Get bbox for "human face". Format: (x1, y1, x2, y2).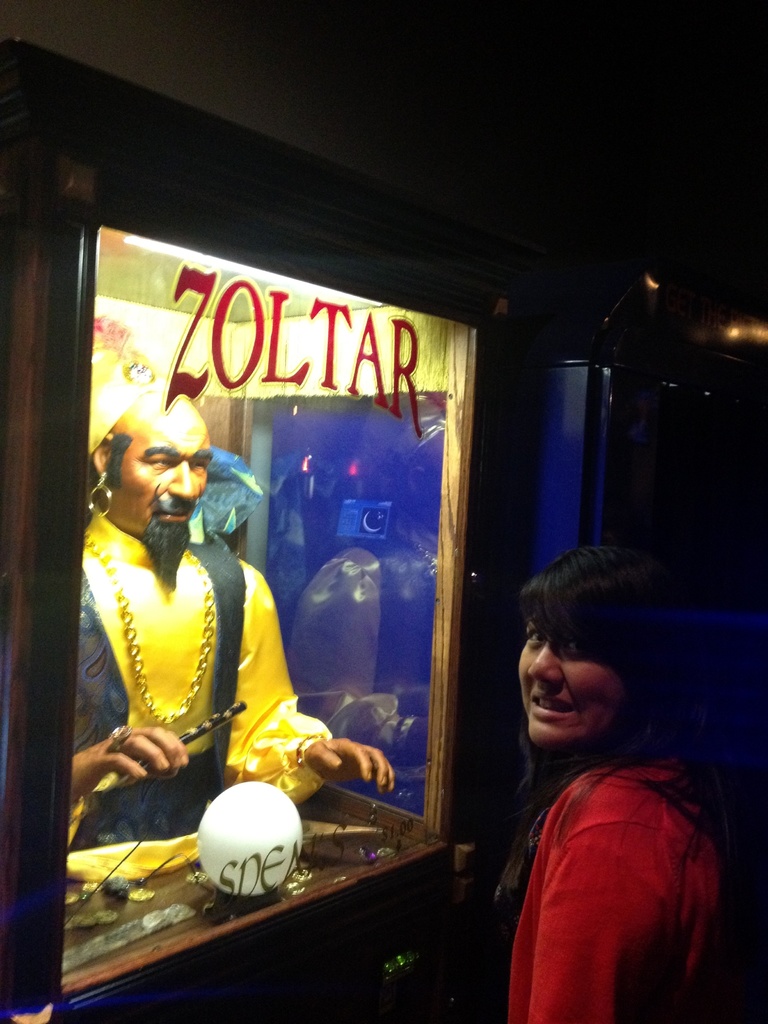
(109, 420, 212, 546).
